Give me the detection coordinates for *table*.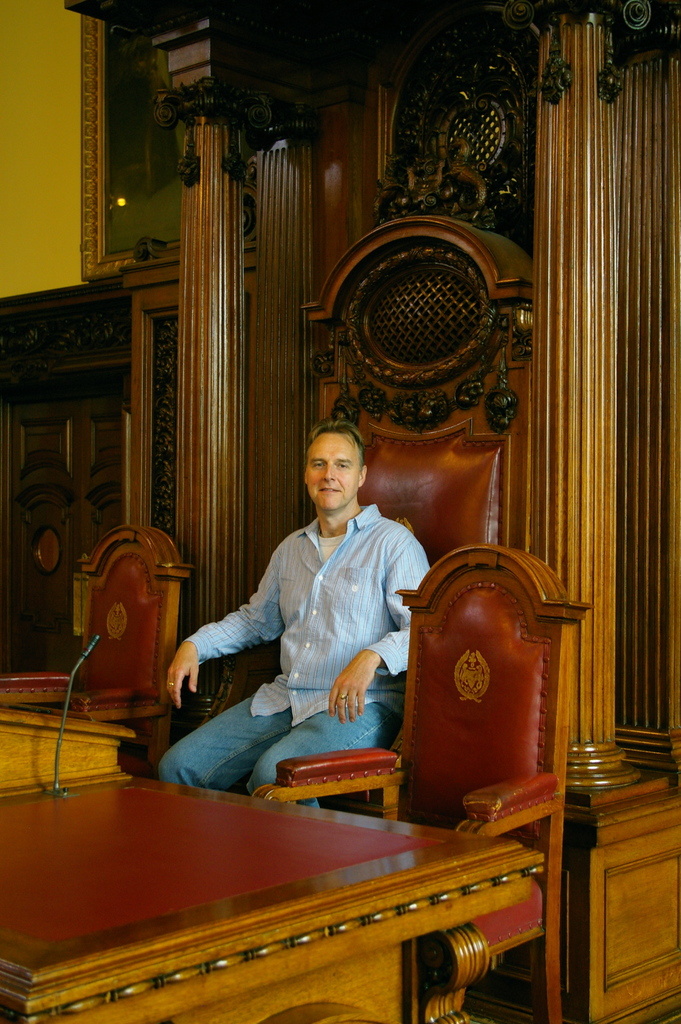
[left=0, top=700, right=138, bottom=788].
